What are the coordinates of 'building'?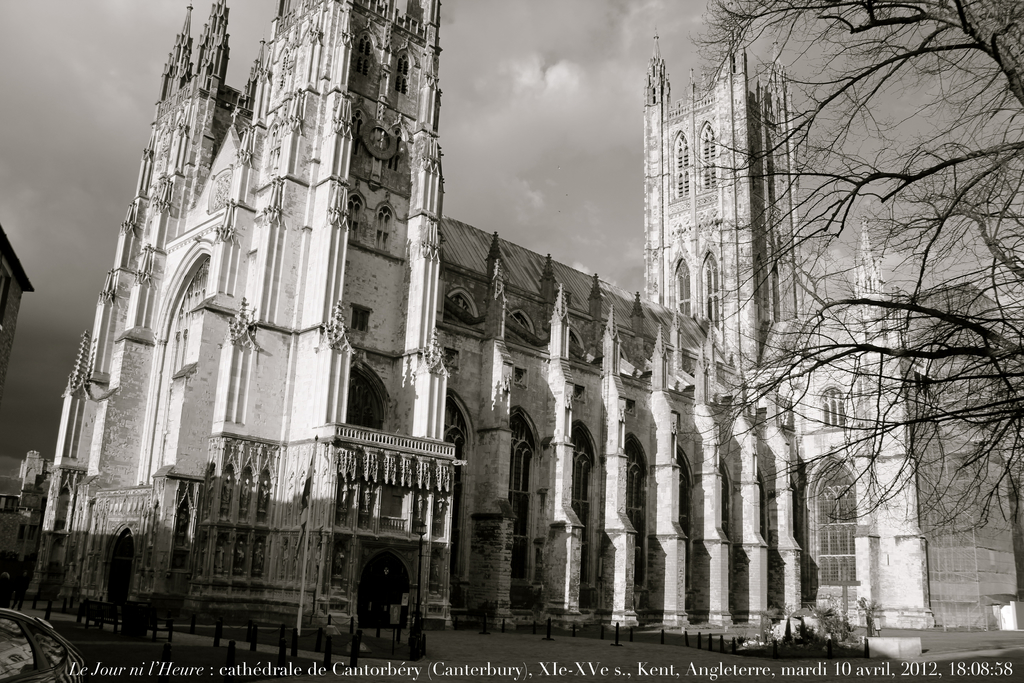
0,0,1022,658.
